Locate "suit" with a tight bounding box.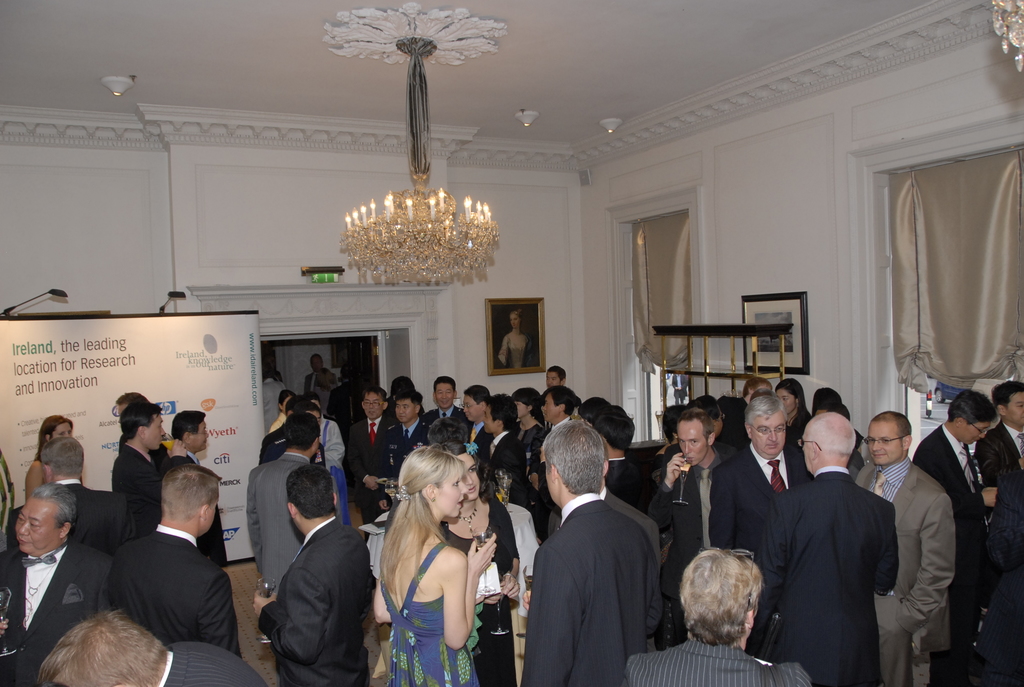
105,523,244,663.
